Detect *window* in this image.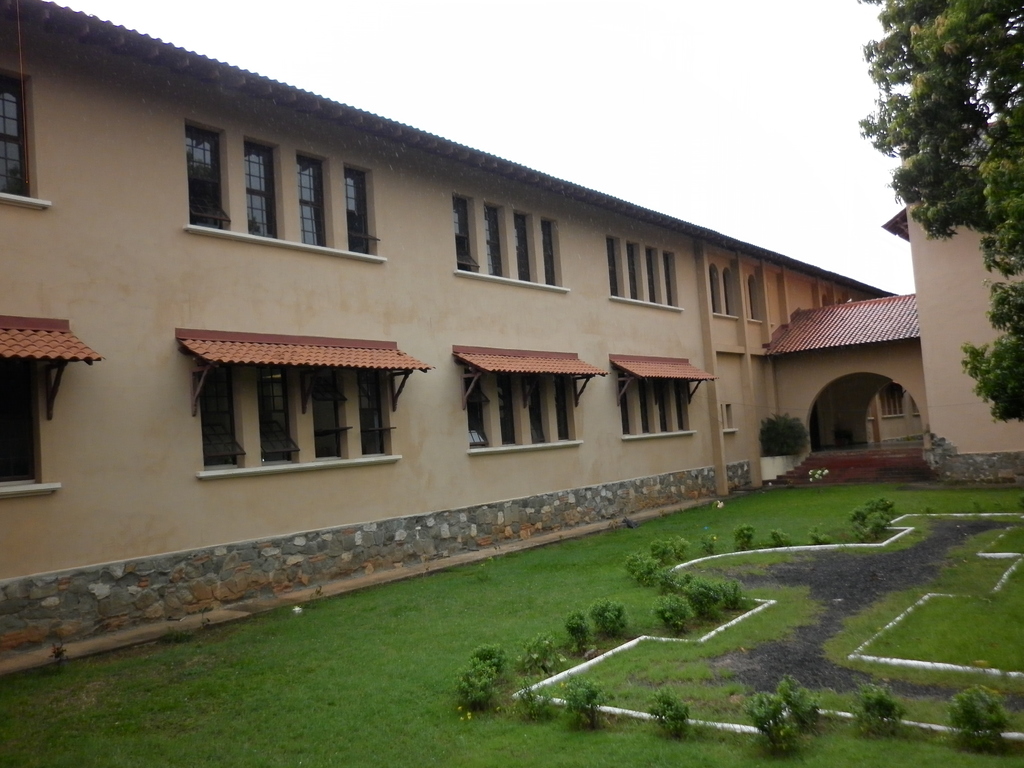
Detection: [614, 377, 630, 433].
